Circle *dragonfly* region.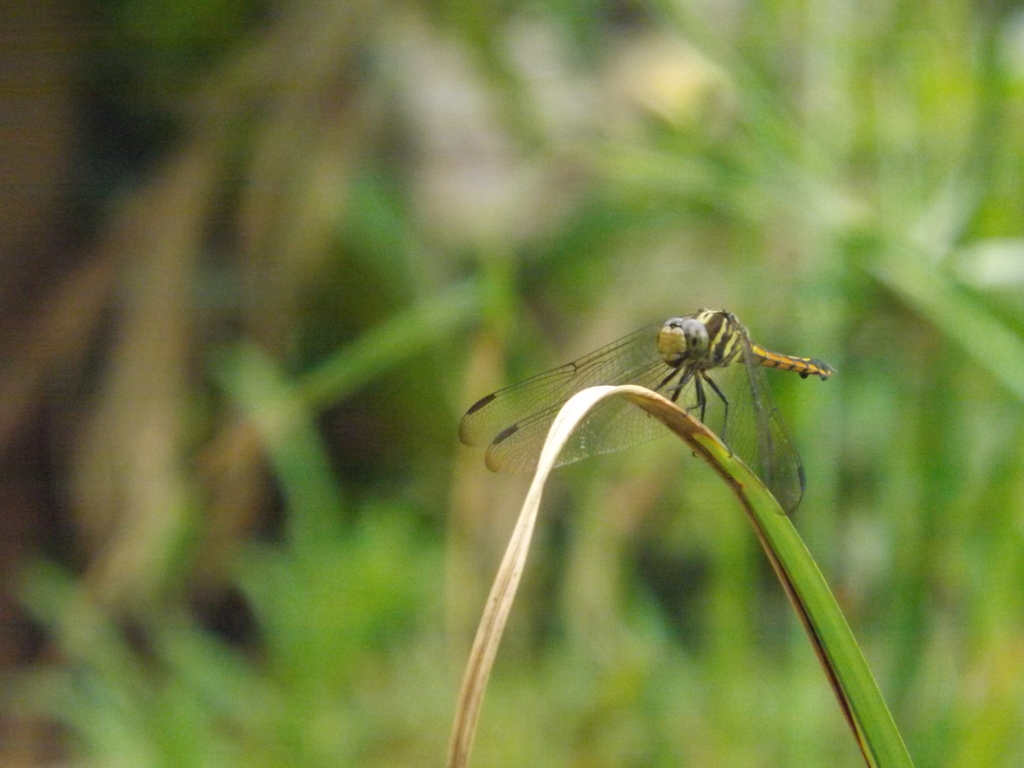
Region: x1=456 y1=310 x2=836 y2=515.
